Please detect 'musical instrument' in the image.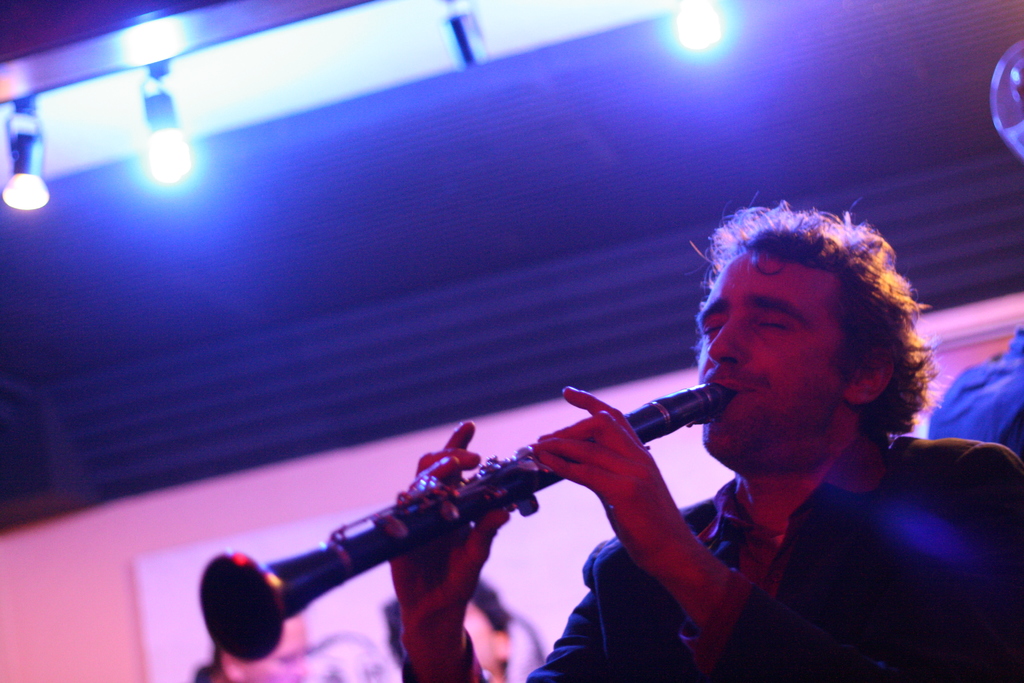
l=204, t=402, r=657, b=646.
